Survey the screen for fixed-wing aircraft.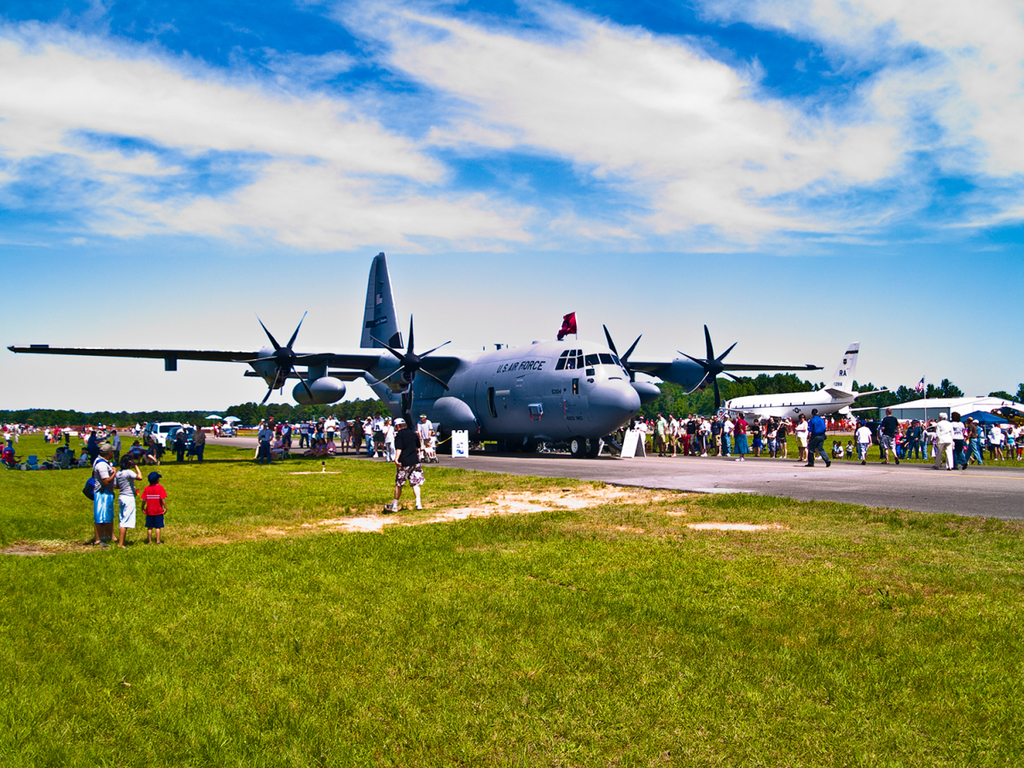
Survey found: (0,241,824,466).
